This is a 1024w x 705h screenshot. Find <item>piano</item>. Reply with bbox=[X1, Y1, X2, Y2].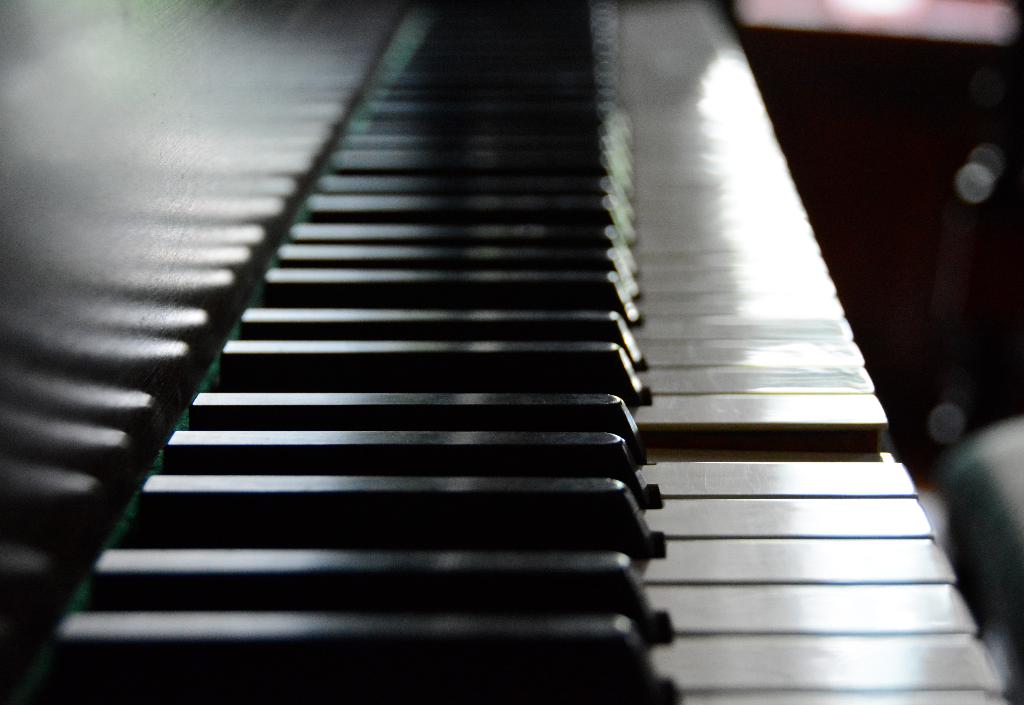
bbox=[0, 12, 1018, 704].
